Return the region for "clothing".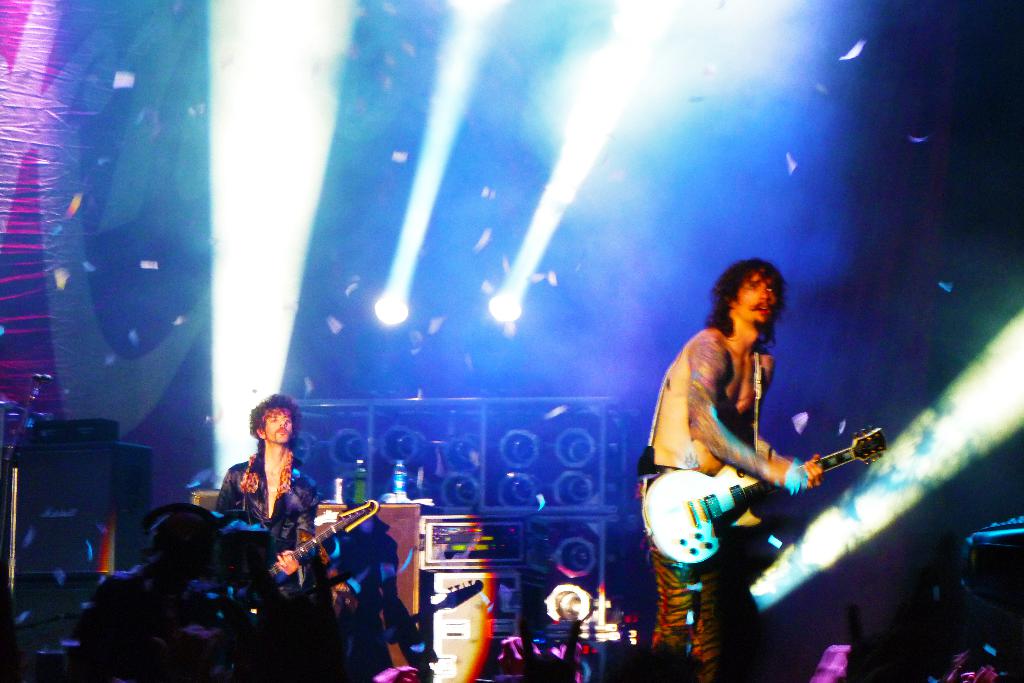
[221, 434, 300, 558].
